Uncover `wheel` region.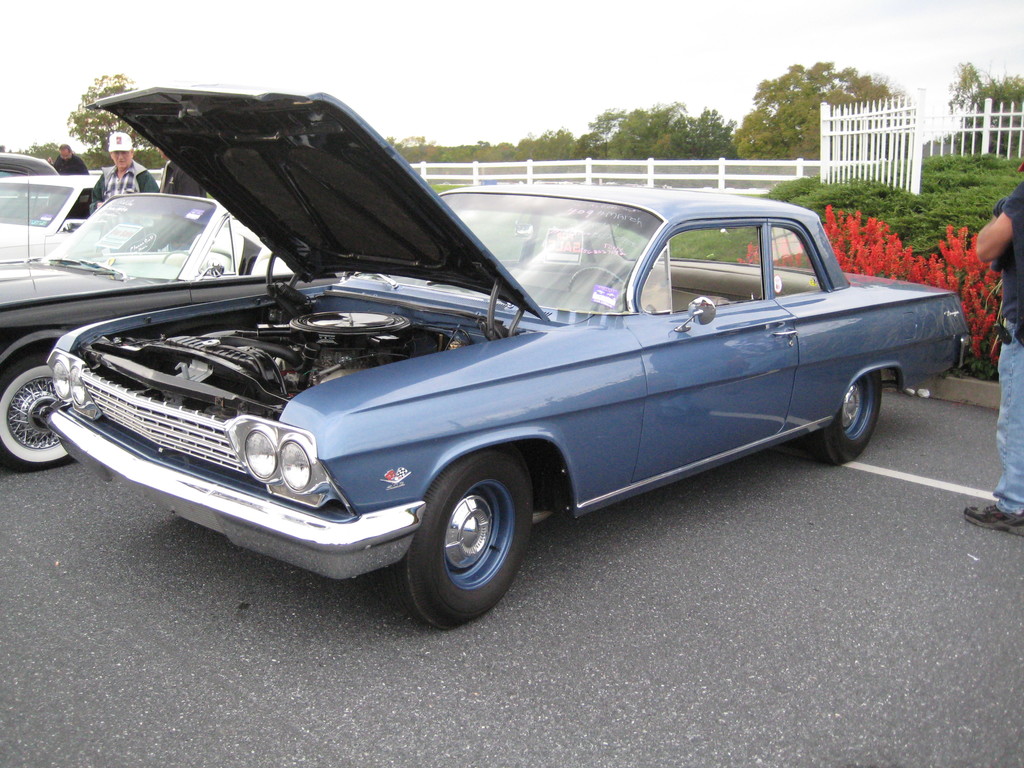
Uncovered: <region>394, 450, 538, 633</region>.
